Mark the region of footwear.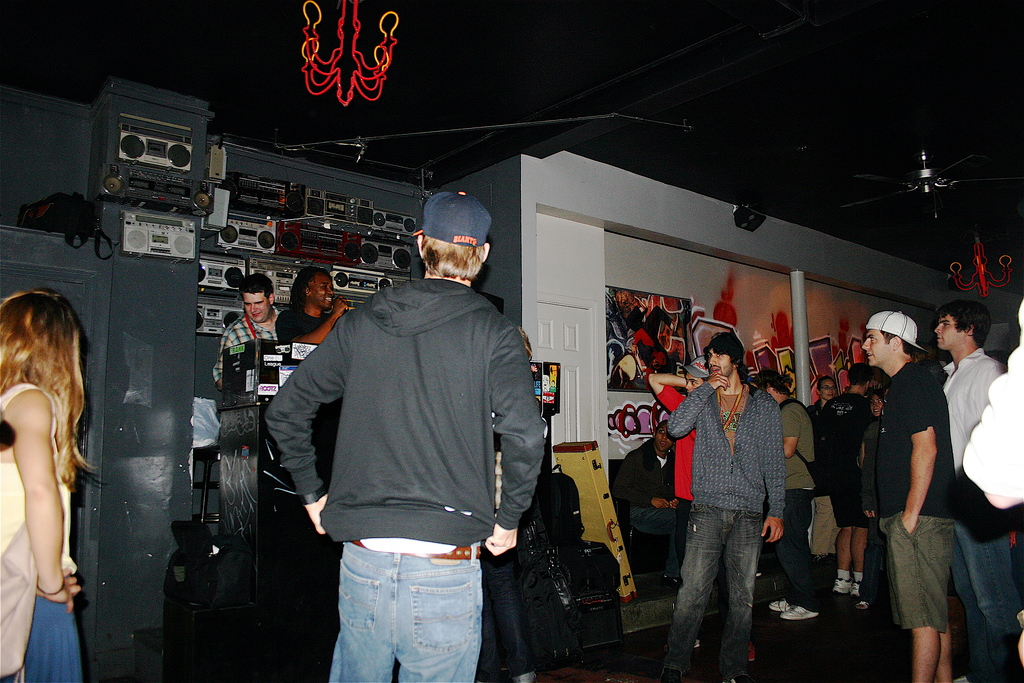
Region: bbox(836, 575, 853, 593).
